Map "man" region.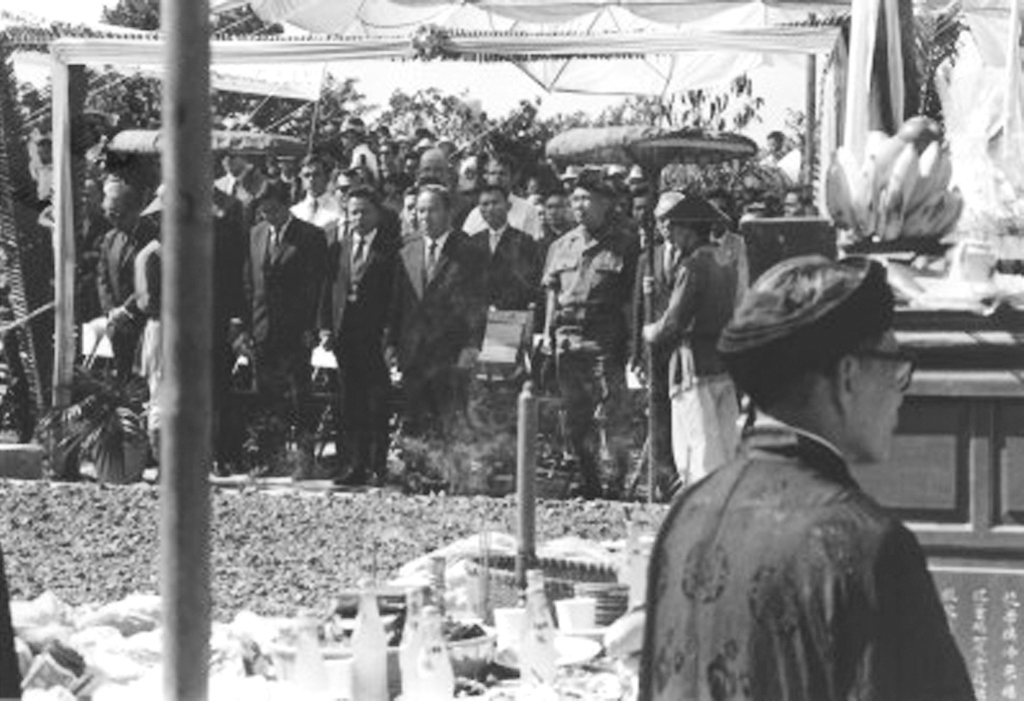
Mapped to bbox(323, 184, 403, 493).
